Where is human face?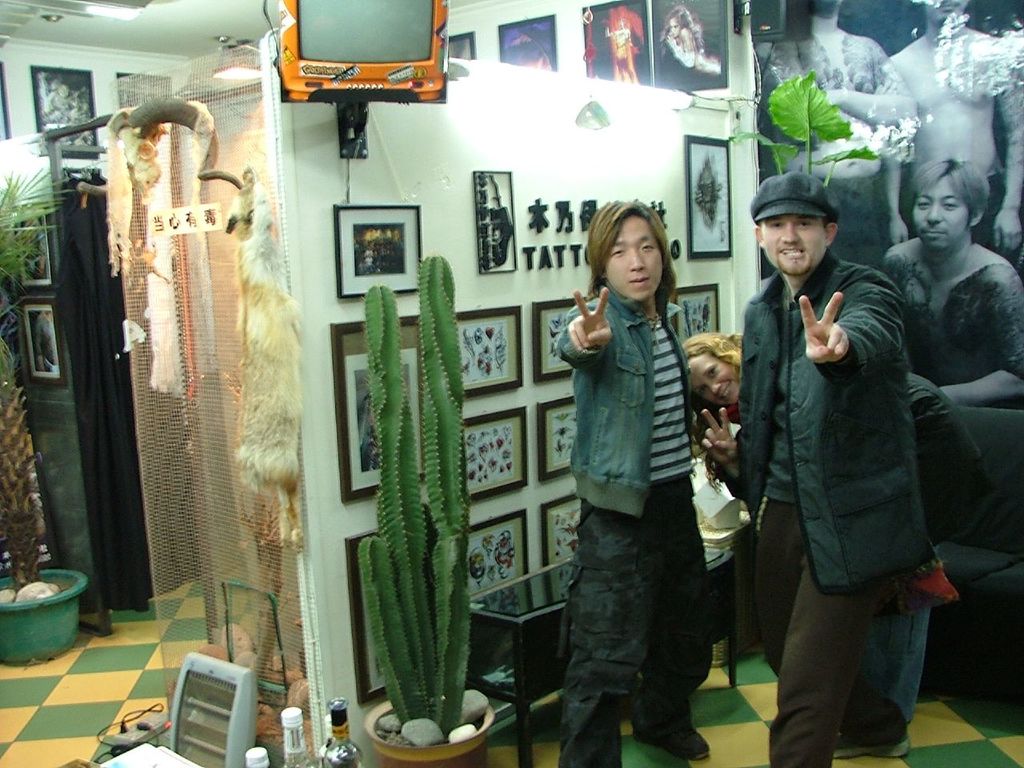
602/213/665/303.
